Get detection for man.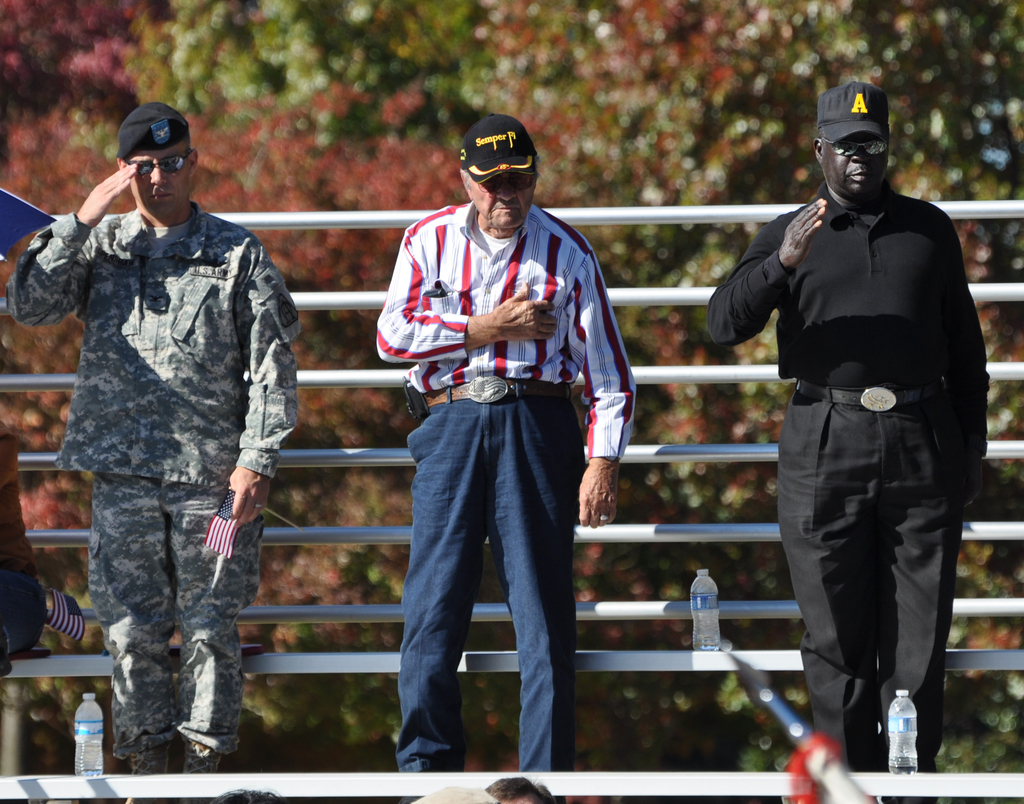
Detection: {"left": 4, "top": 99, "right": 305, "bottom": 803}.
